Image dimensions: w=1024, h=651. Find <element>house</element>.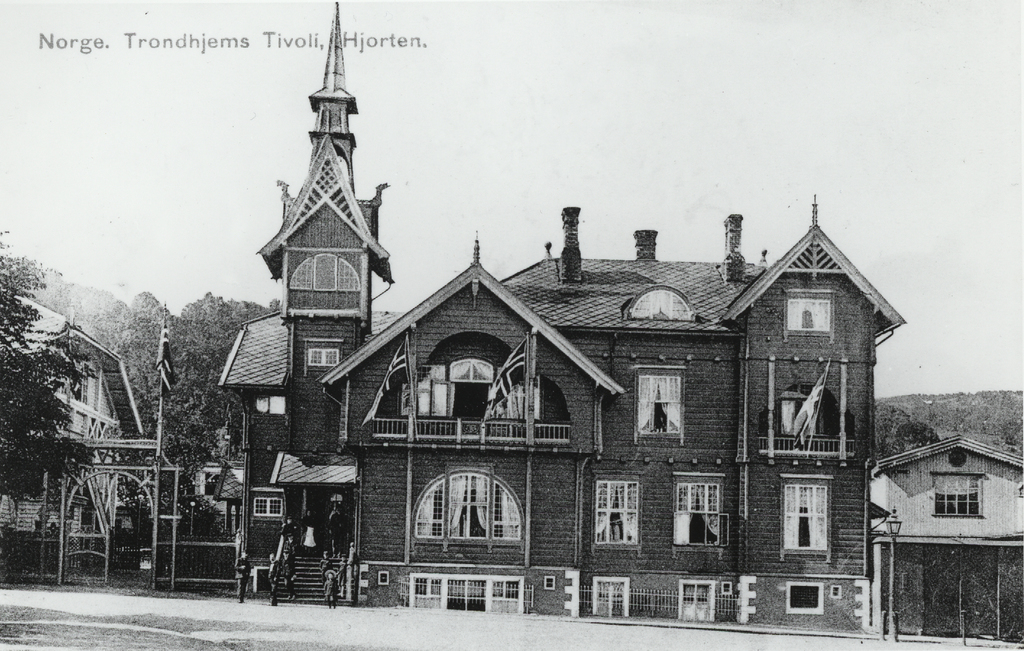
rect(867, 434, 1023, 631).
